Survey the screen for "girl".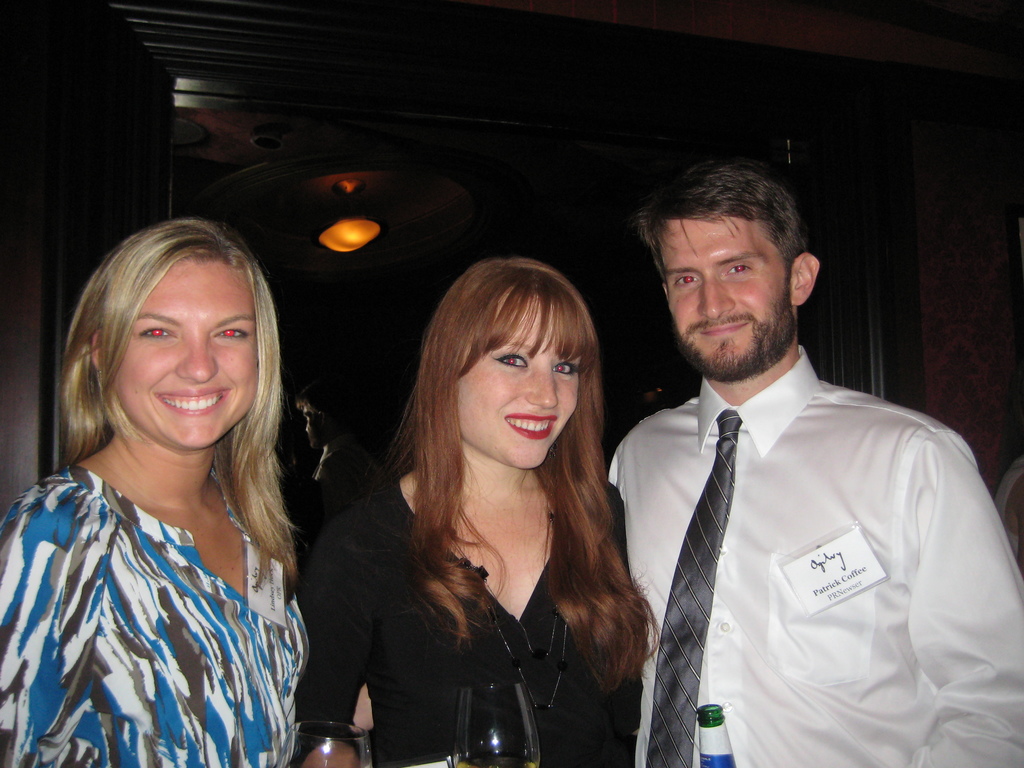
Survey found: box=[0, 215, 309, 767].
